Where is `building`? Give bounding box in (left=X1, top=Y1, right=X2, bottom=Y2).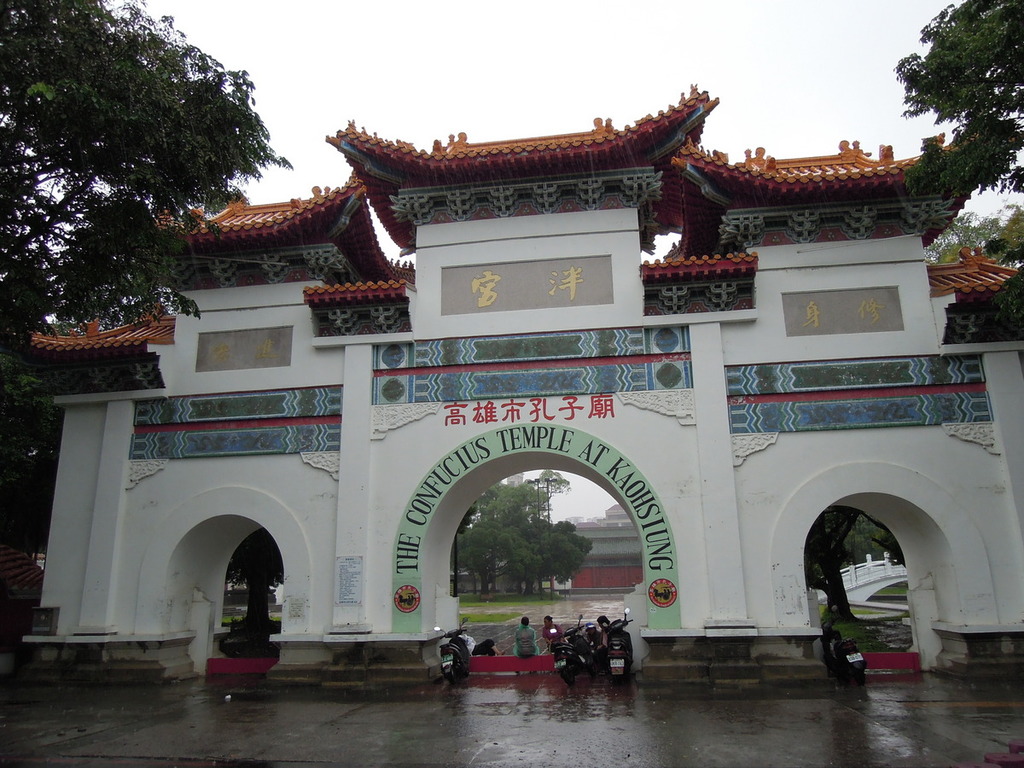
(left=21, top=82, right=1020, bottom=679).
